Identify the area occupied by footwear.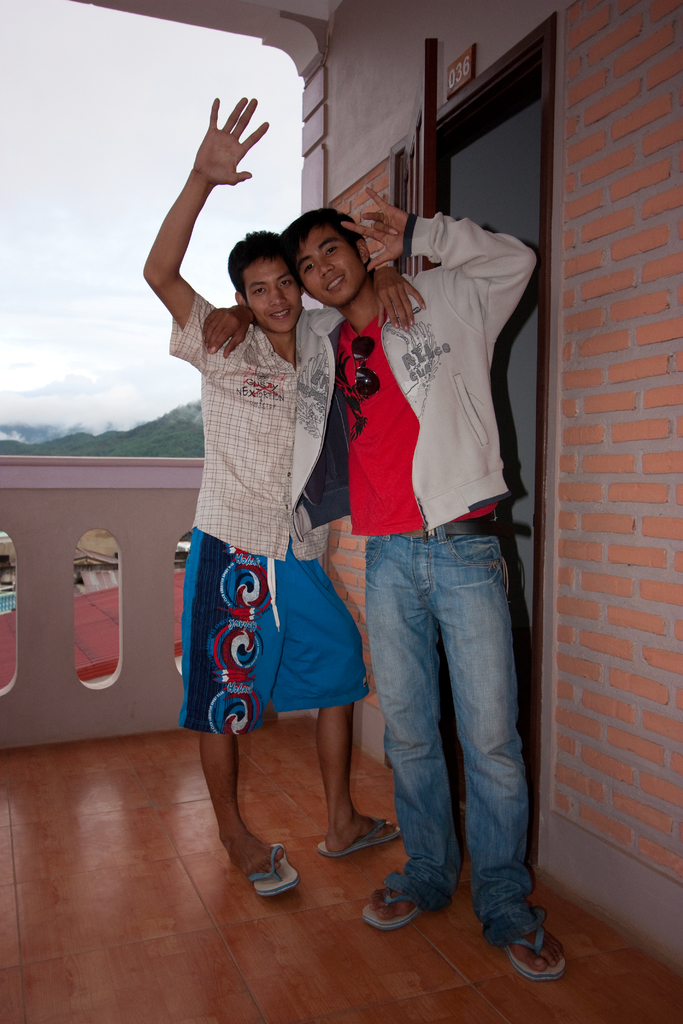
Area: [490,895,570,986].
